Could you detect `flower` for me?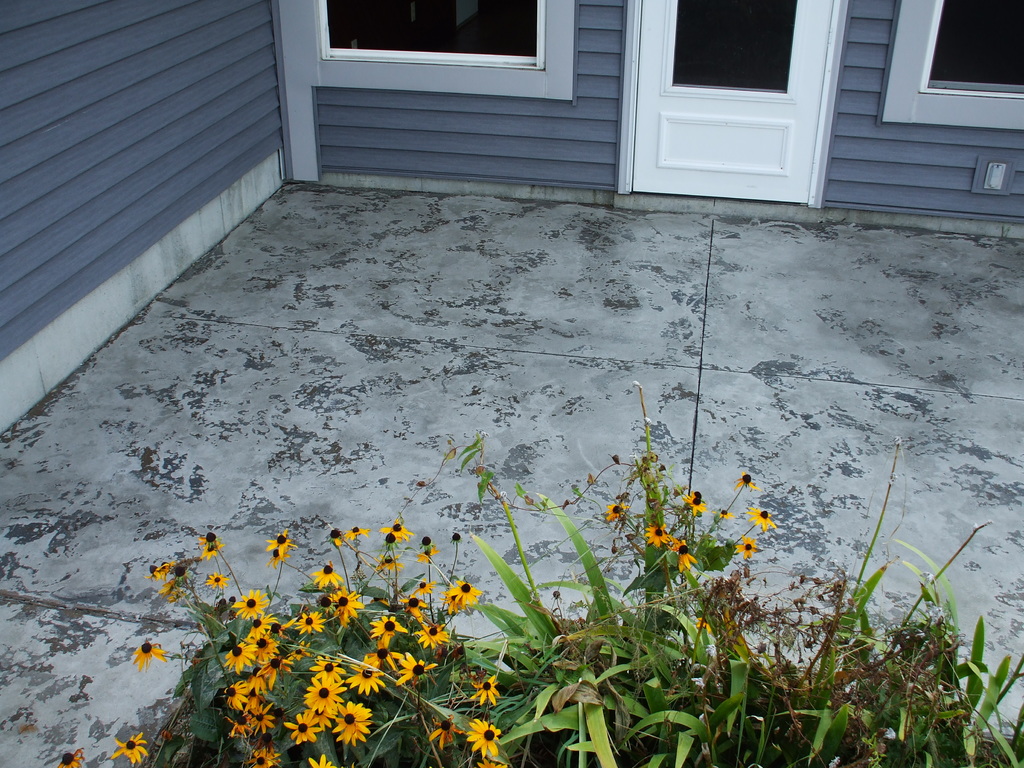
Detection result: 291, 638, 308, 663.
